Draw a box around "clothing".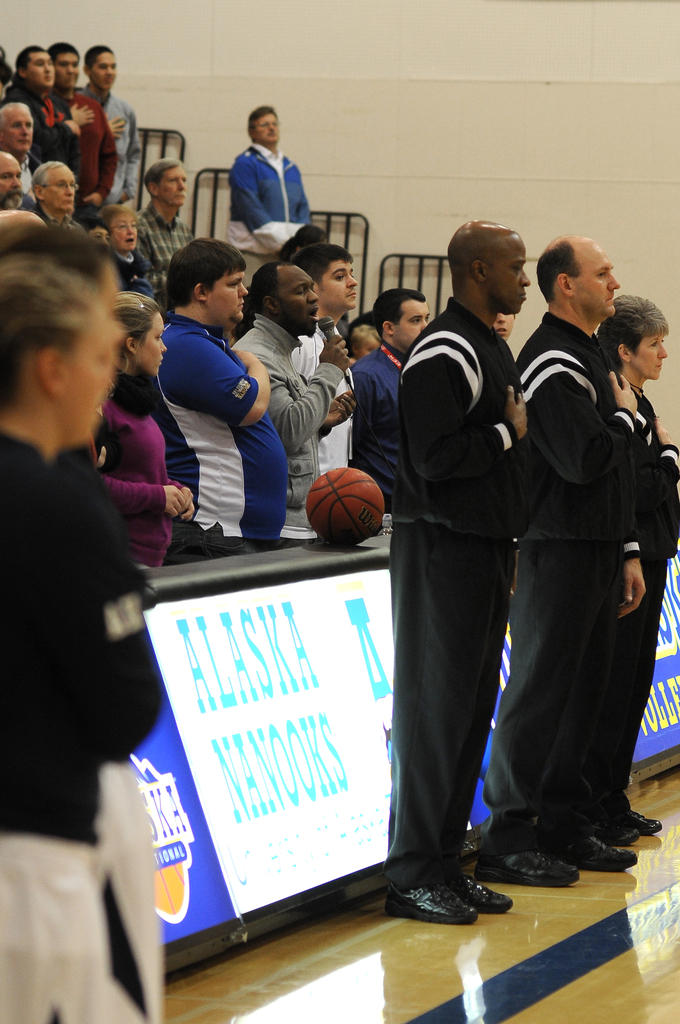
locate(0, 68, 82, 169).
